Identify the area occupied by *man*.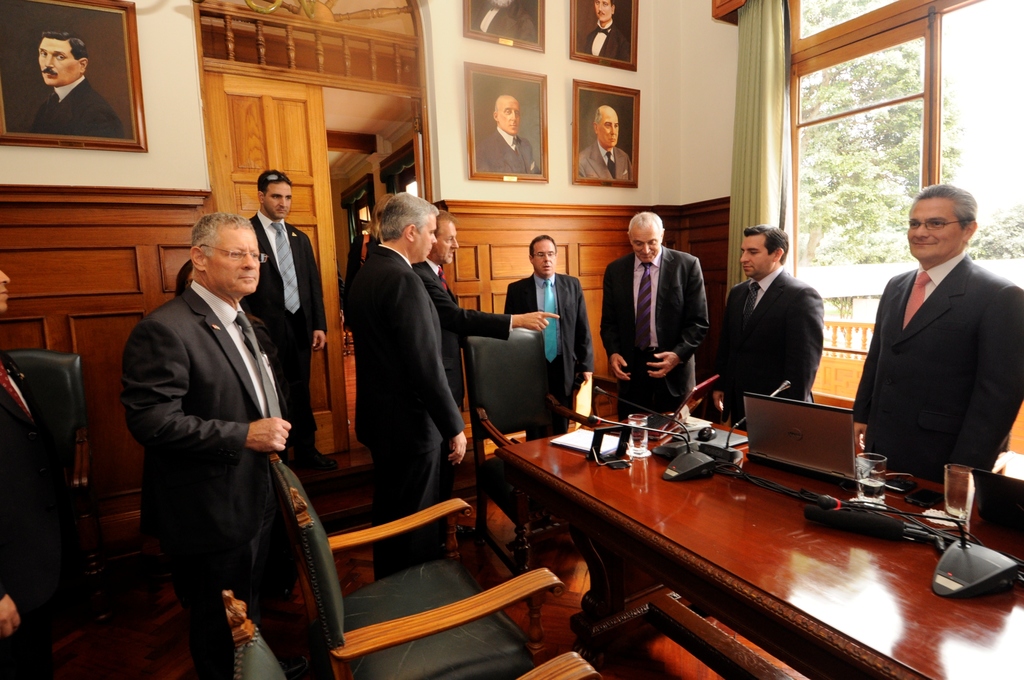
Area: select_region(29, 30, 124, 139).
